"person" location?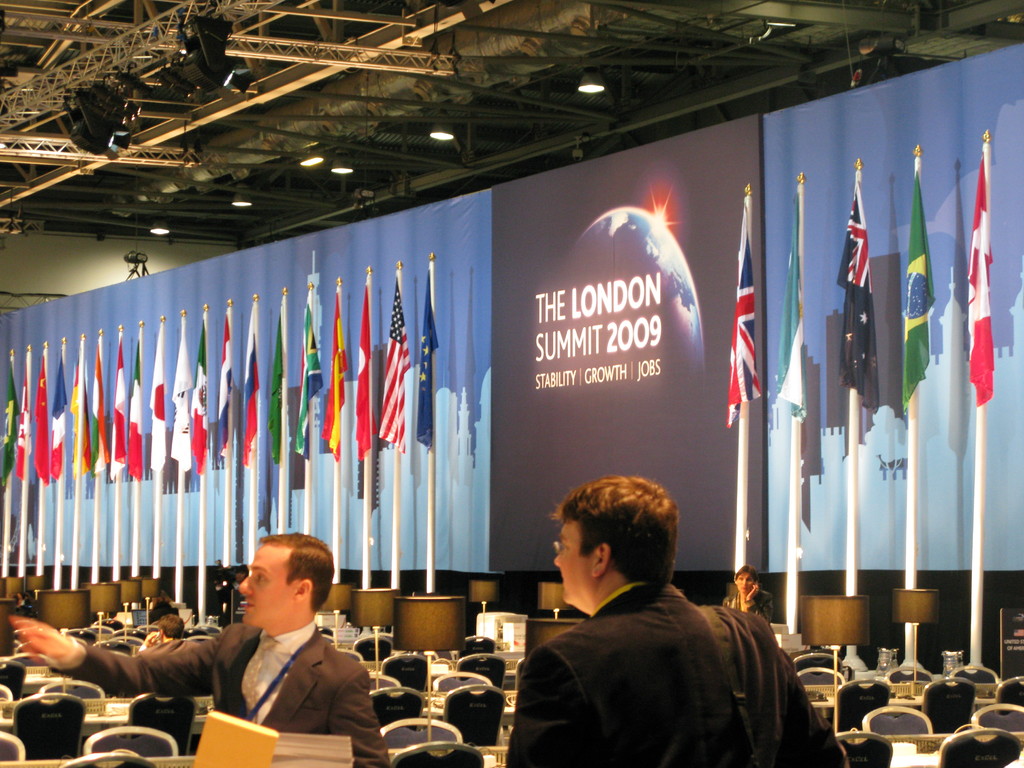
7, 524, 388, 767
